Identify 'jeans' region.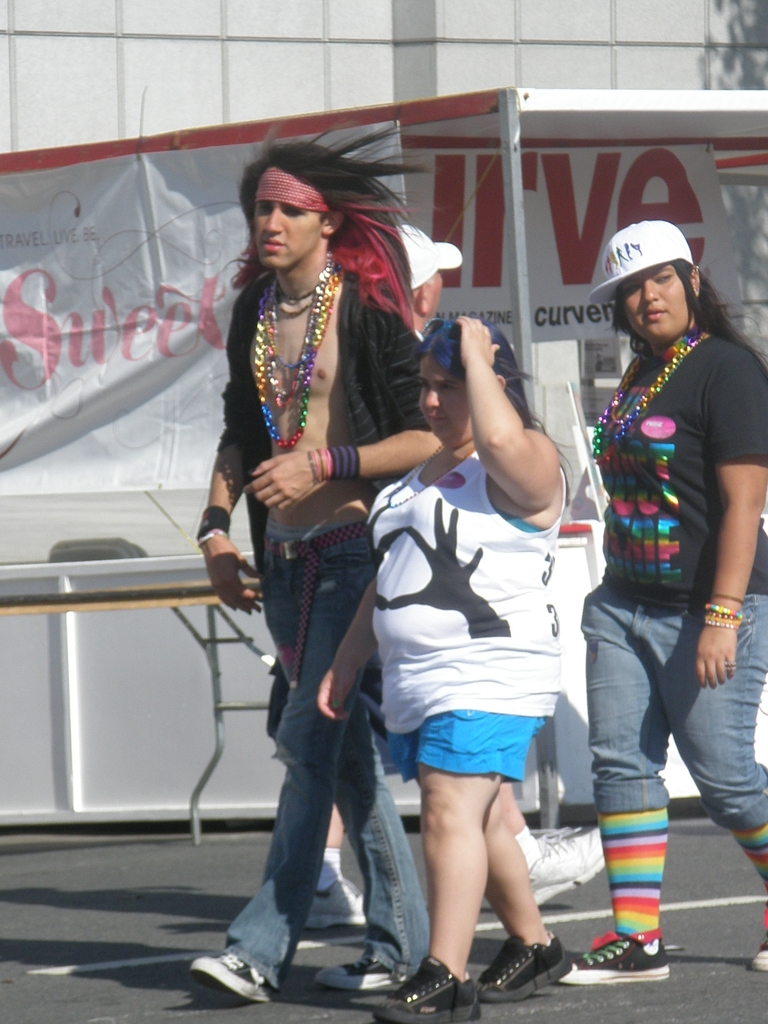
Region: region(223, 514, 433, 989).
